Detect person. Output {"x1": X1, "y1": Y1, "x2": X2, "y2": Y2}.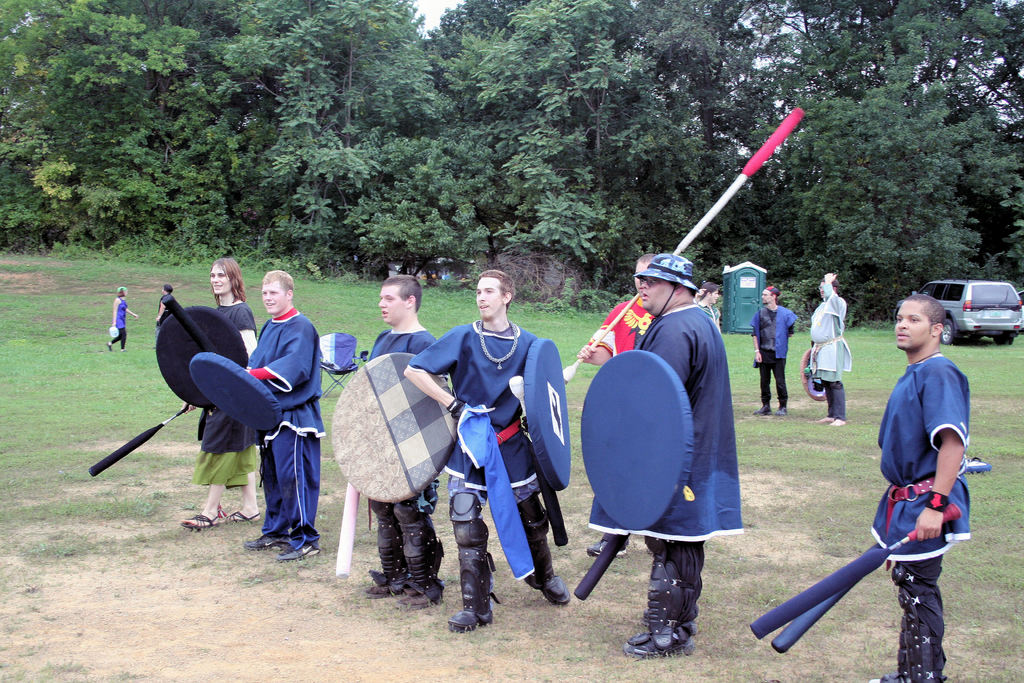
{"x1": 750, "y1": 283, "x2": 800, "y2": 419}.
